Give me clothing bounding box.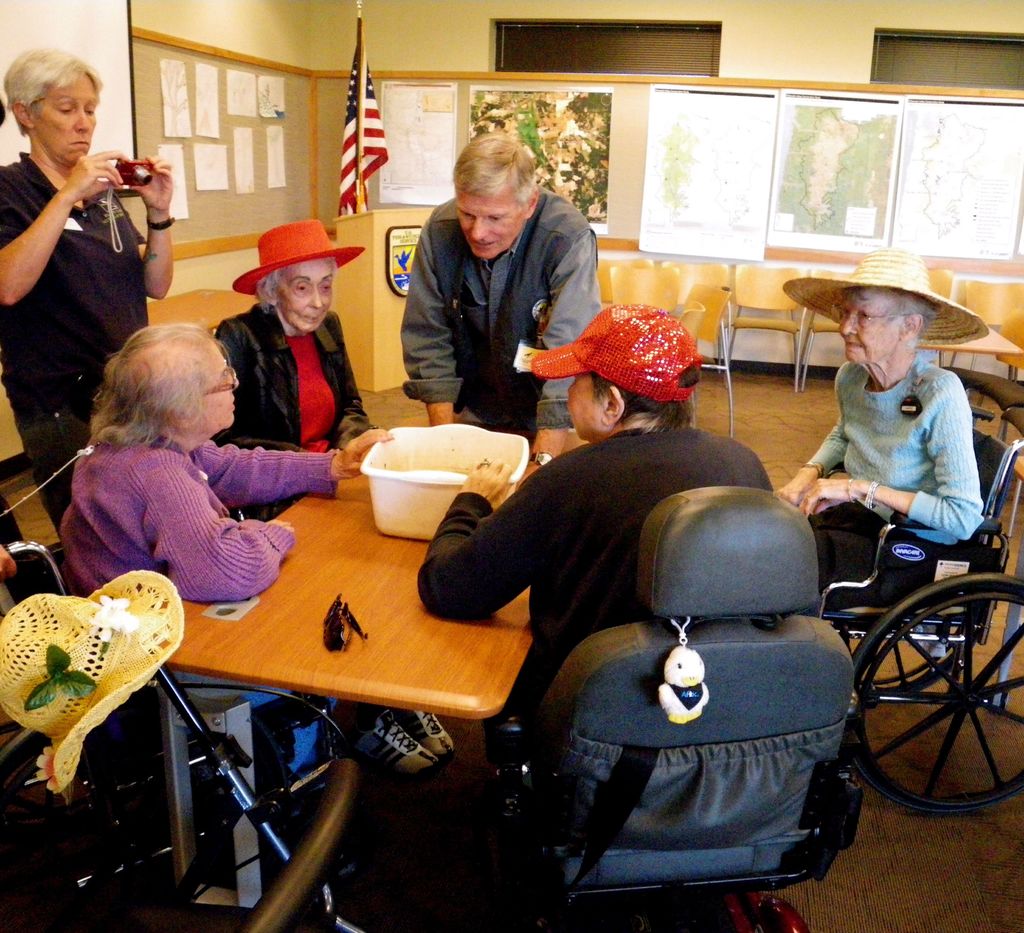
381:153:612:417.
